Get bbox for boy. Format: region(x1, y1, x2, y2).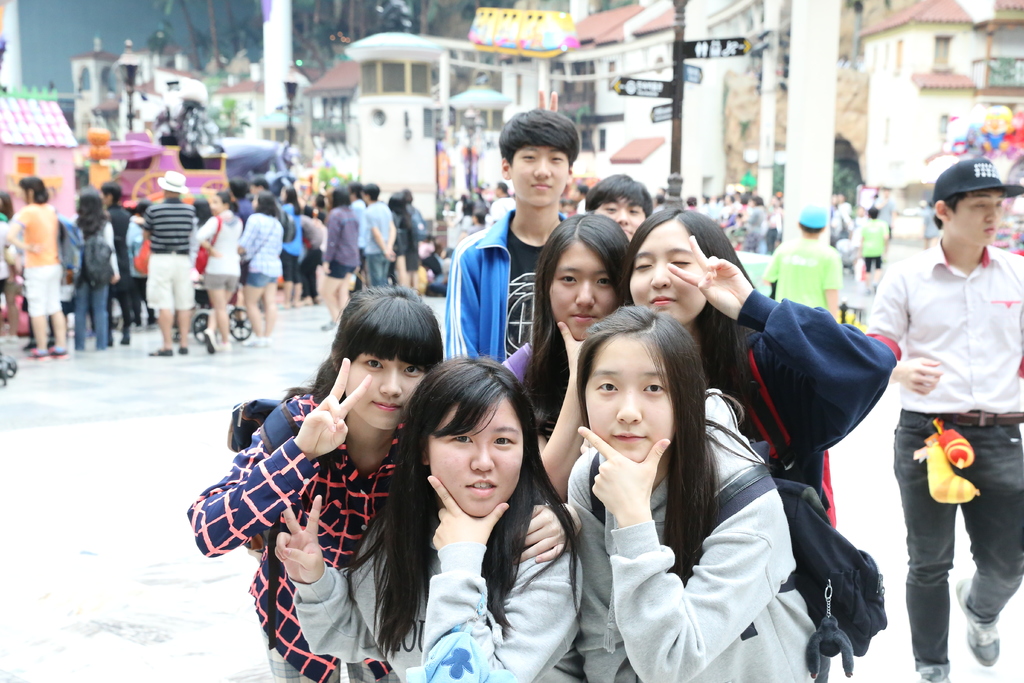
region(444, 106, 570, 365).
